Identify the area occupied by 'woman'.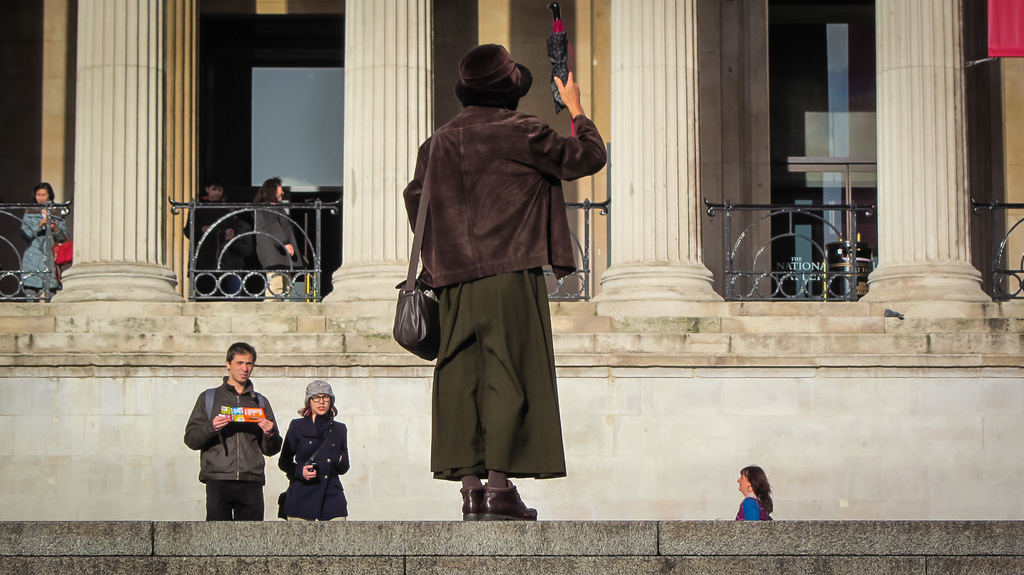
Area: x1=733, y1=462, x2=778, y2=524.
